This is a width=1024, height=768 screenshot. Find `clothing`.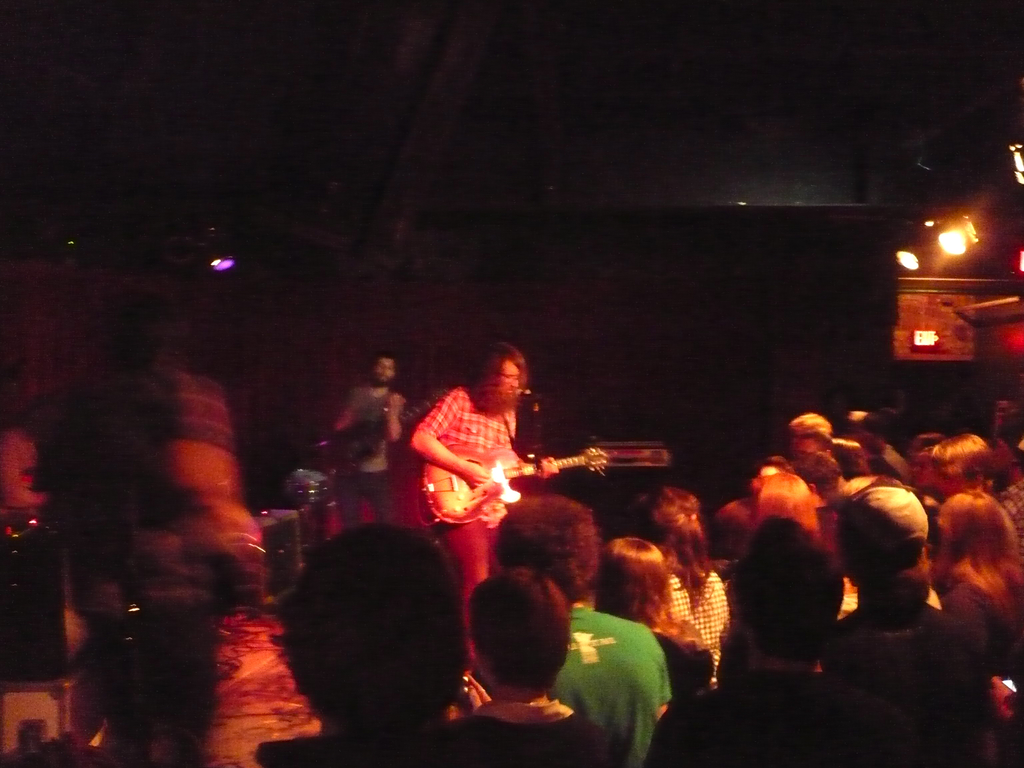
Bounding box: {"left": 566, "top": 586, "right": 685, "bottom": 758}.
